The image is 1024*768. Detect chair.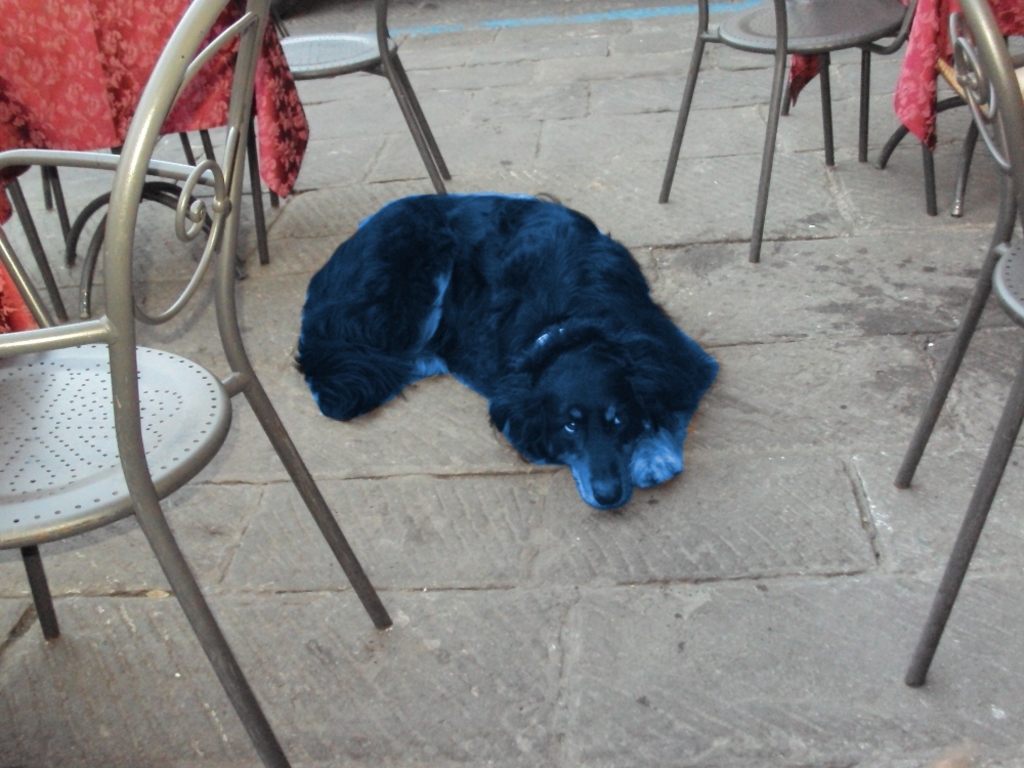
Detection: rect(656, 0, 939, 260).
